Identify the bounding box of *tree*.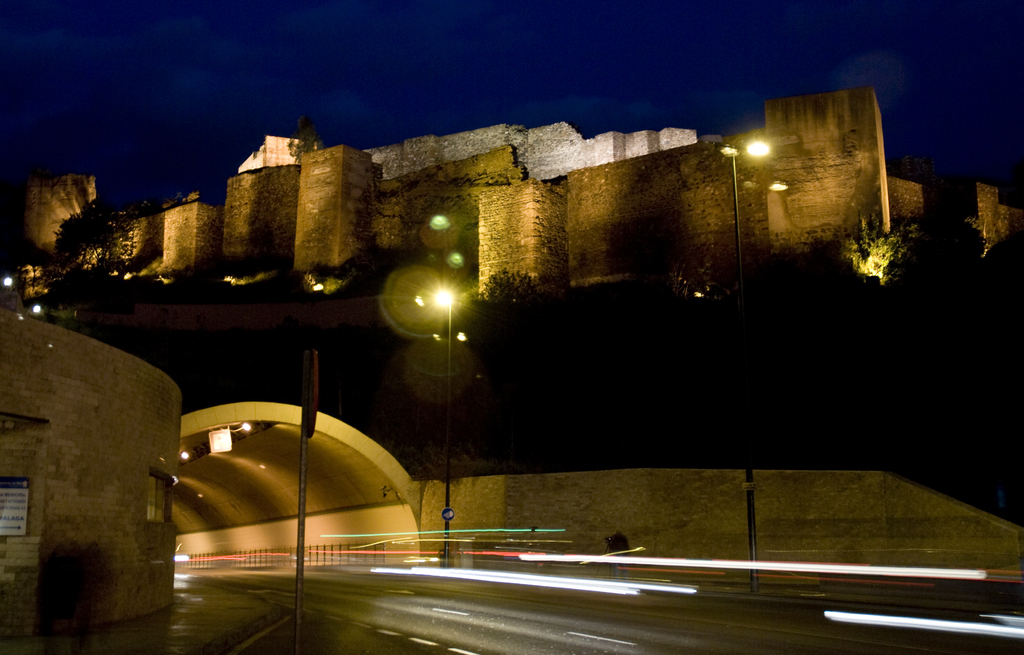
484/268/538/301.
